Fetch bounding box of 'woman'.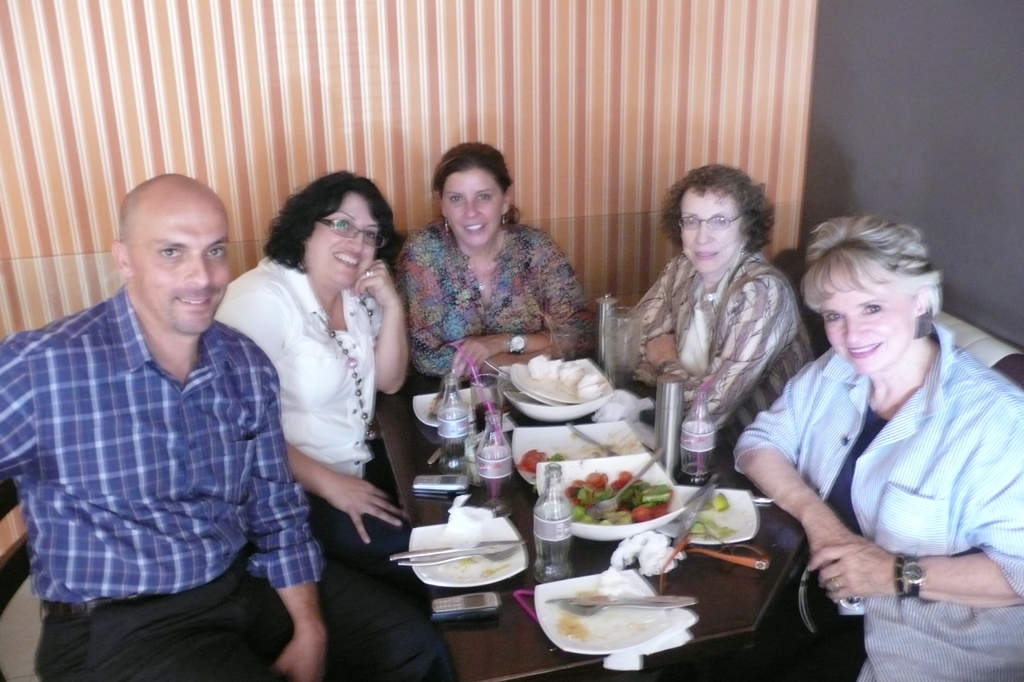
Bbox: 730 213 1023 681.
